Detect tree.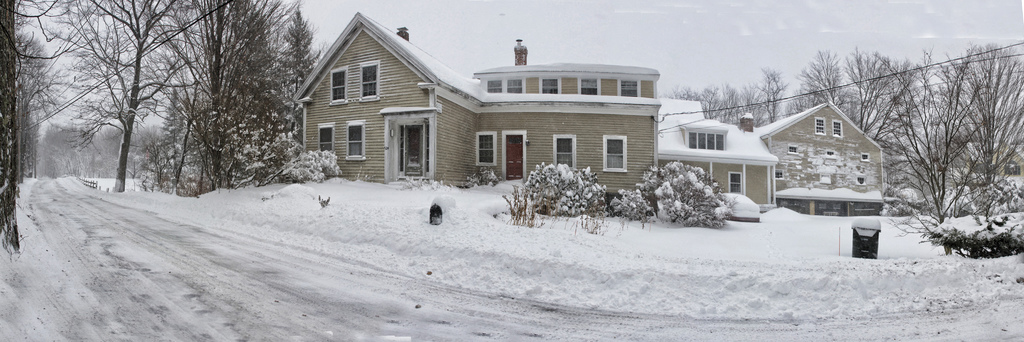
Detected at 787:45:858:111.
